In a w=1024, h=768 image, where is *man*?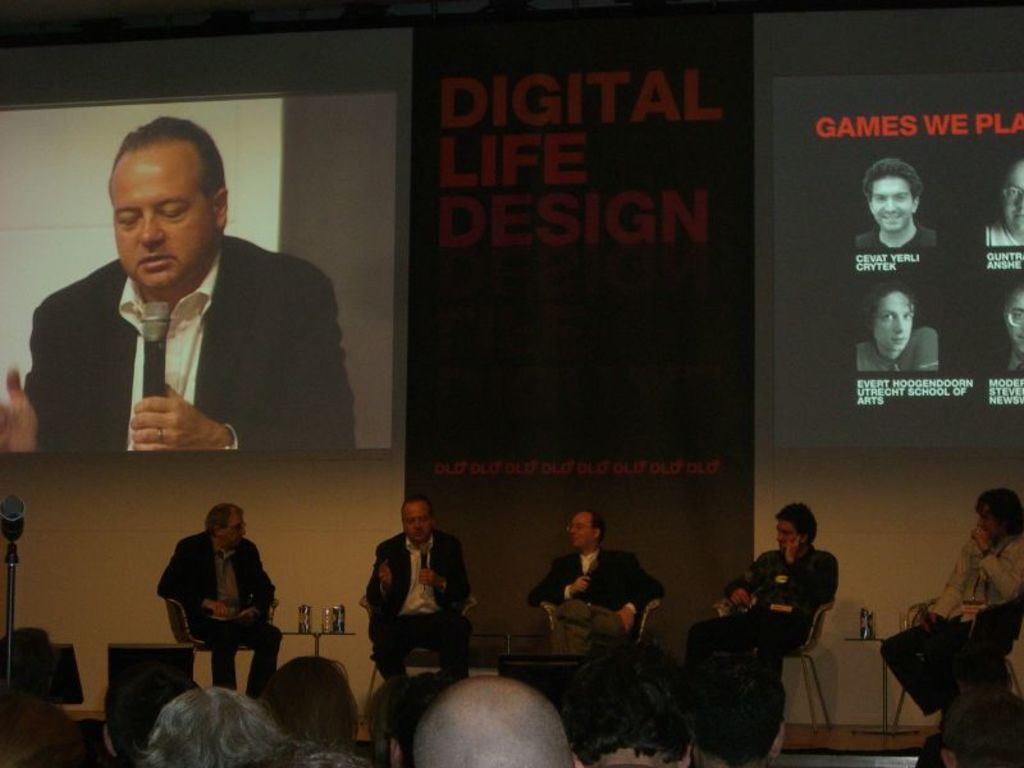
detection(1, 114, 360, 456).
